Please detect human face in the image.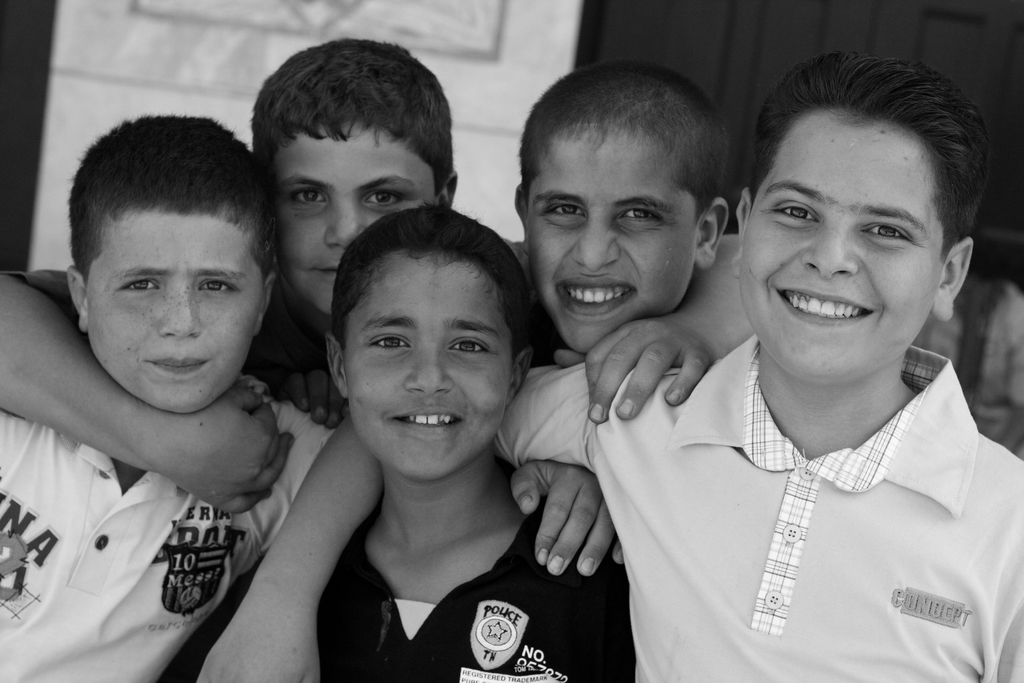
<bbox>739, 112, 945, 382</bbox>.
